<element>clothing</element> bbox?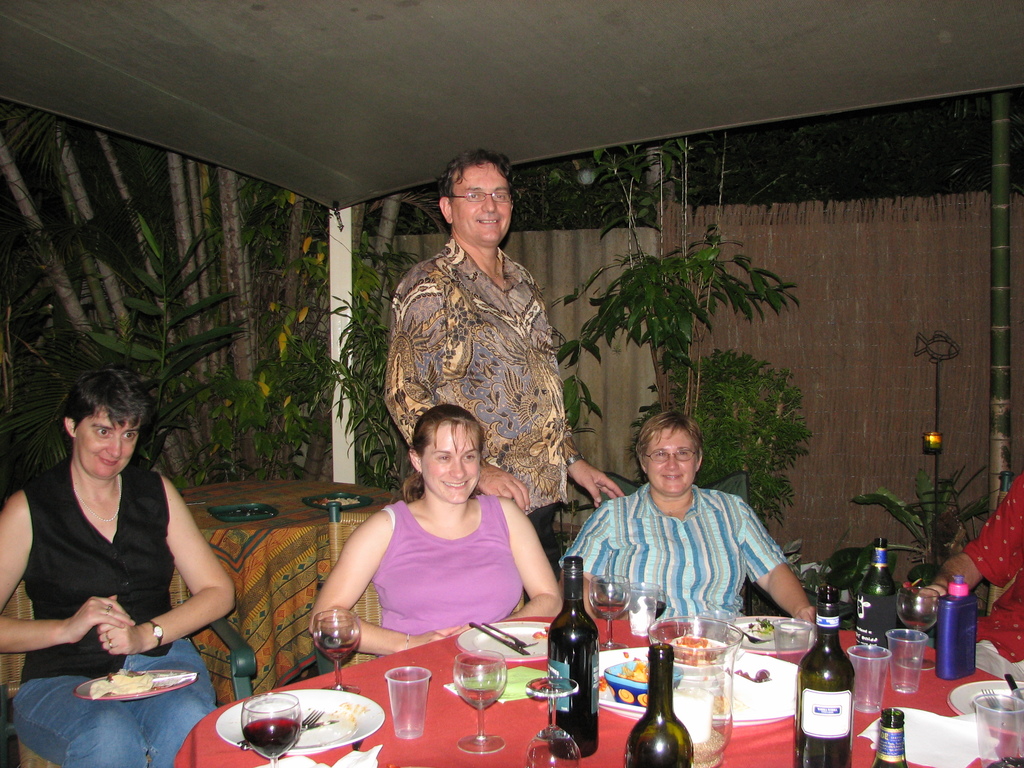
rect(364, 491, 531, 655)
